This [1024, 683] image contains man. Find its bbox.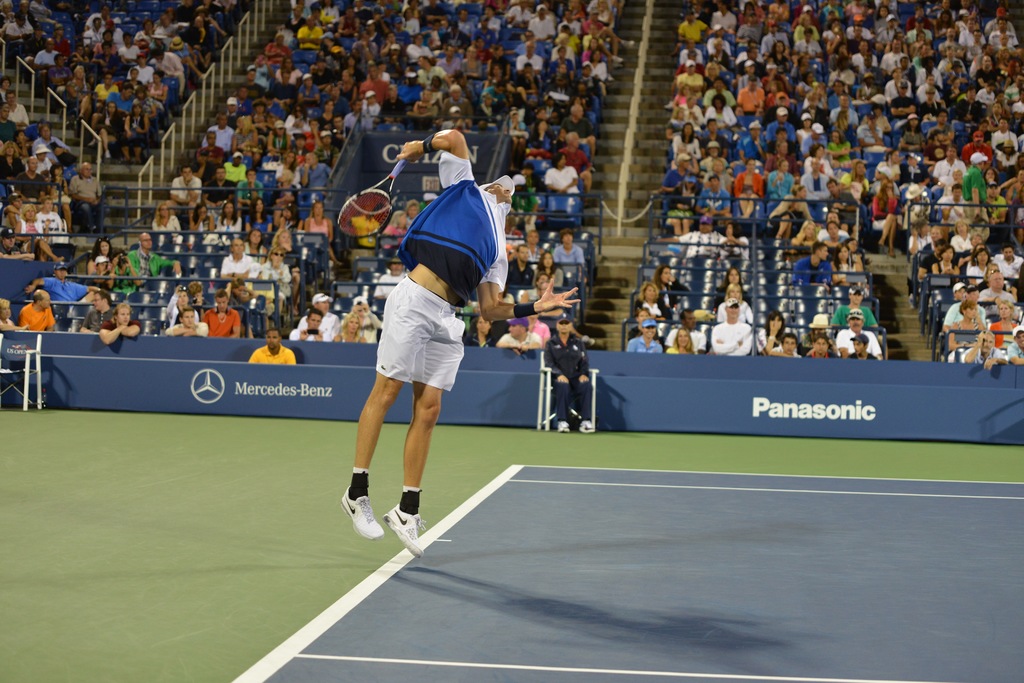
box(541, 310, 593, 435).
